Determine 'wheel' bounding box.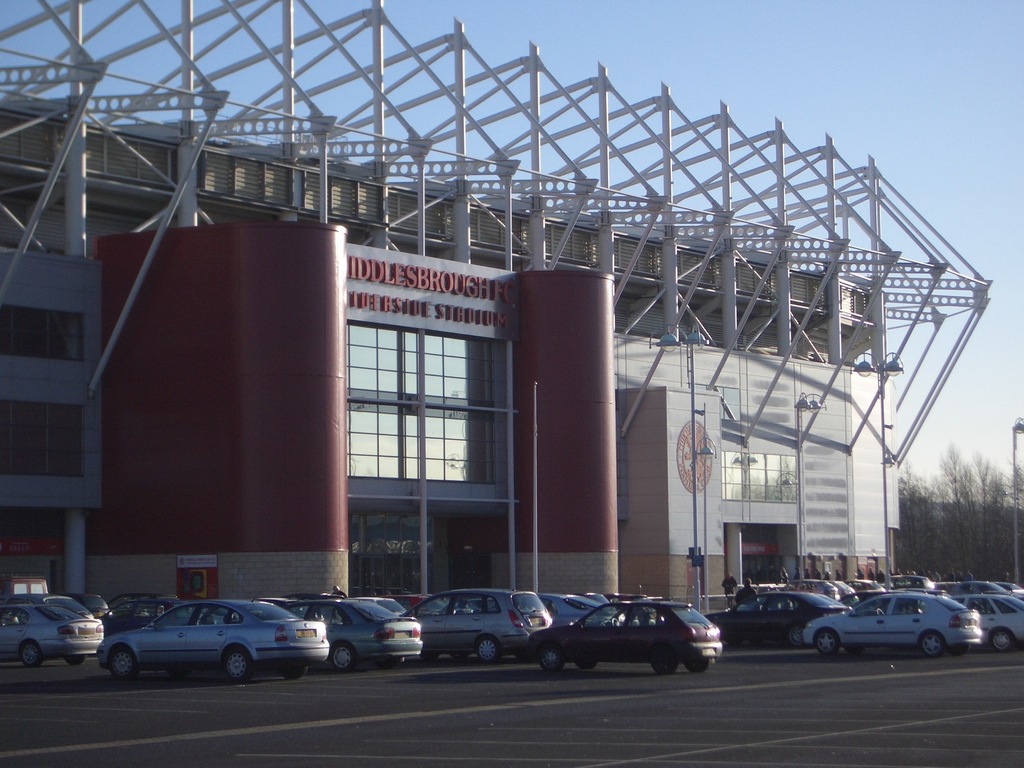
Determined: BBox(106, 644, 136, 682).
